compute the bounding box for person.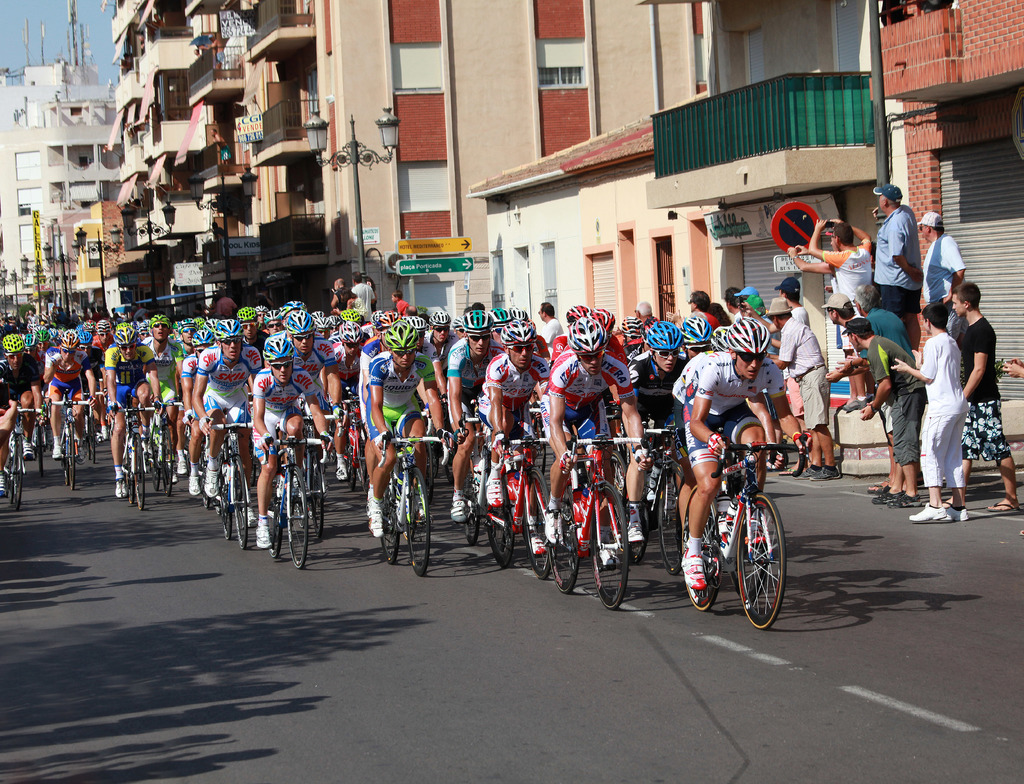
(x1=209, y1=128, x2=232, y2=168).
